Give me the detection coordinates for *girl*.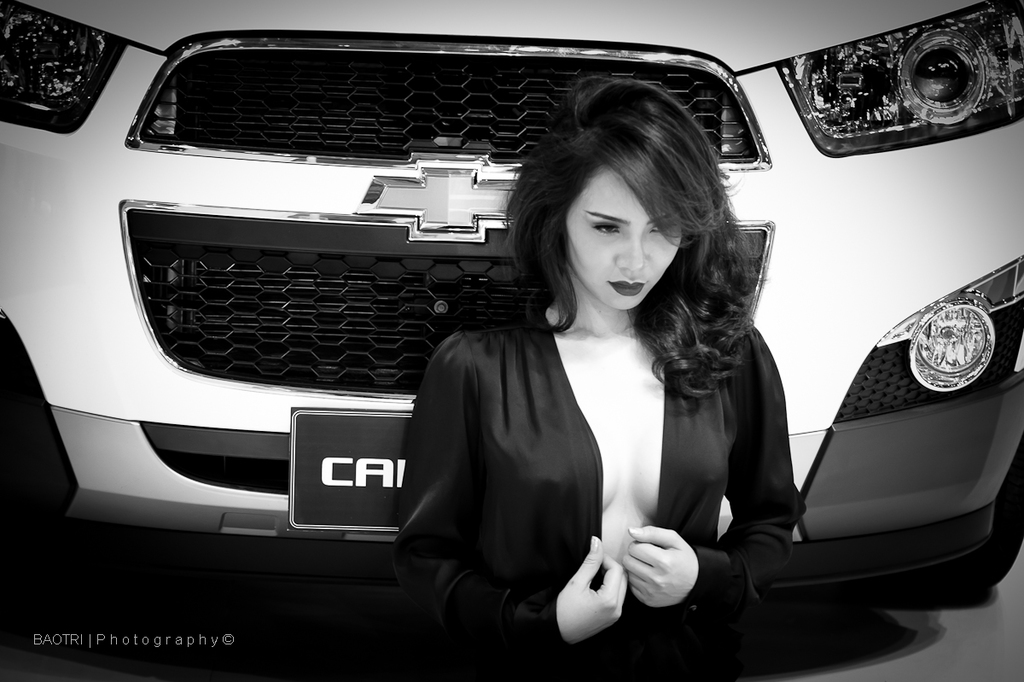
[390, 77, 806, 681].
